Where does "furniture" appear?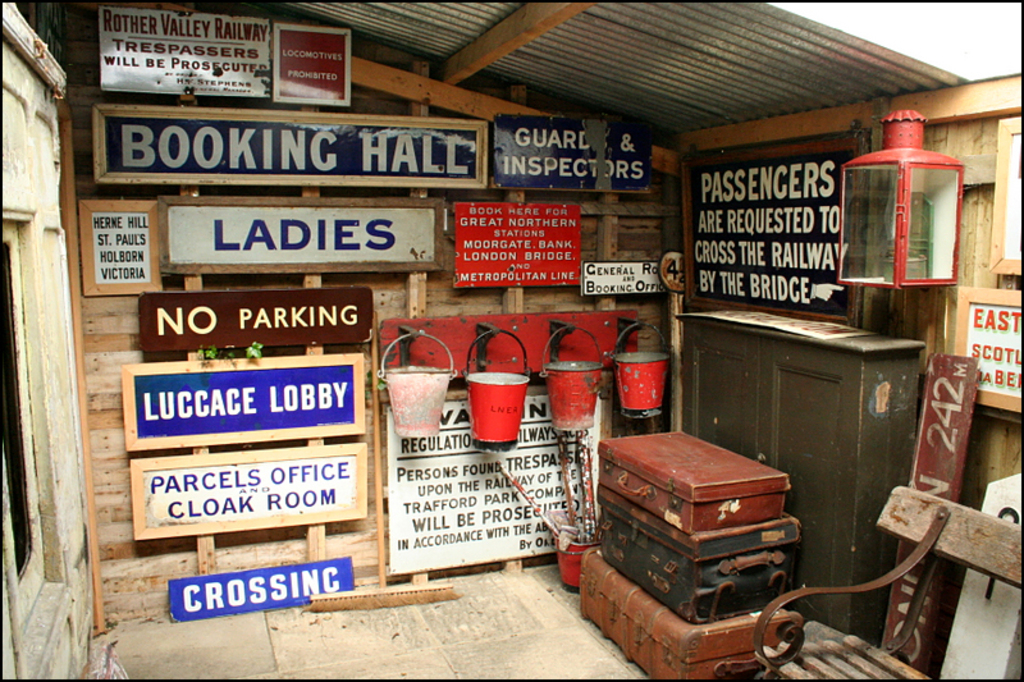
Appears at crop(754, 486, 1023, 681).
